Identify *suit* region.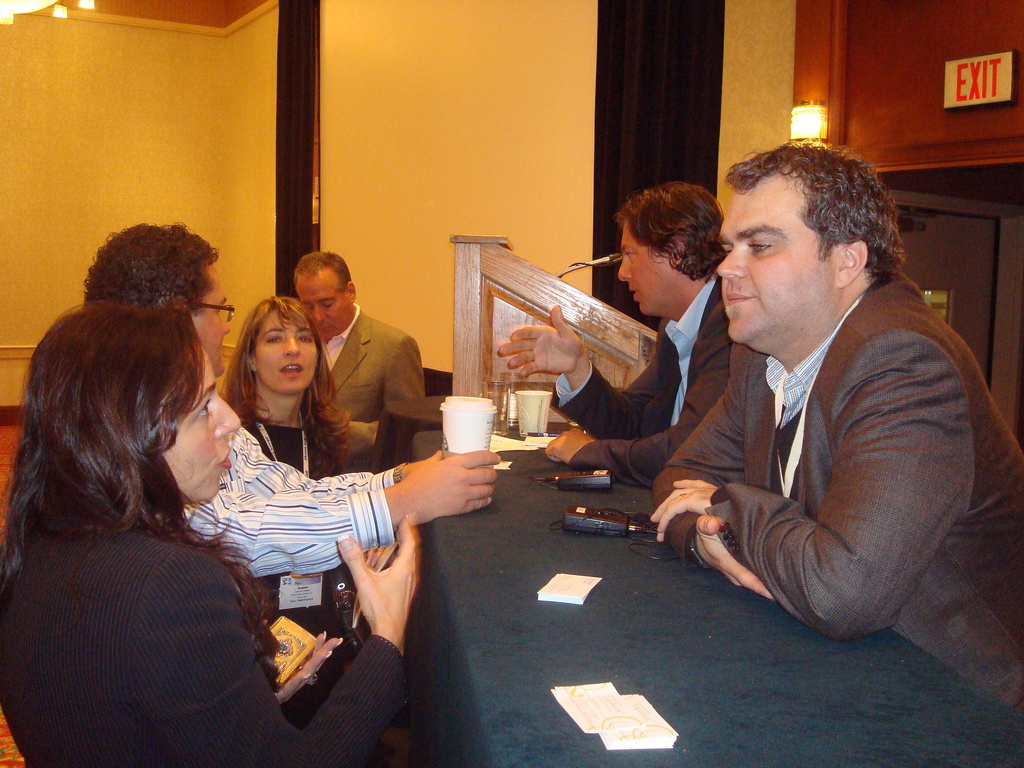
Region: pyautogui.locateOnScreen(646, 281, 1023, 723).
